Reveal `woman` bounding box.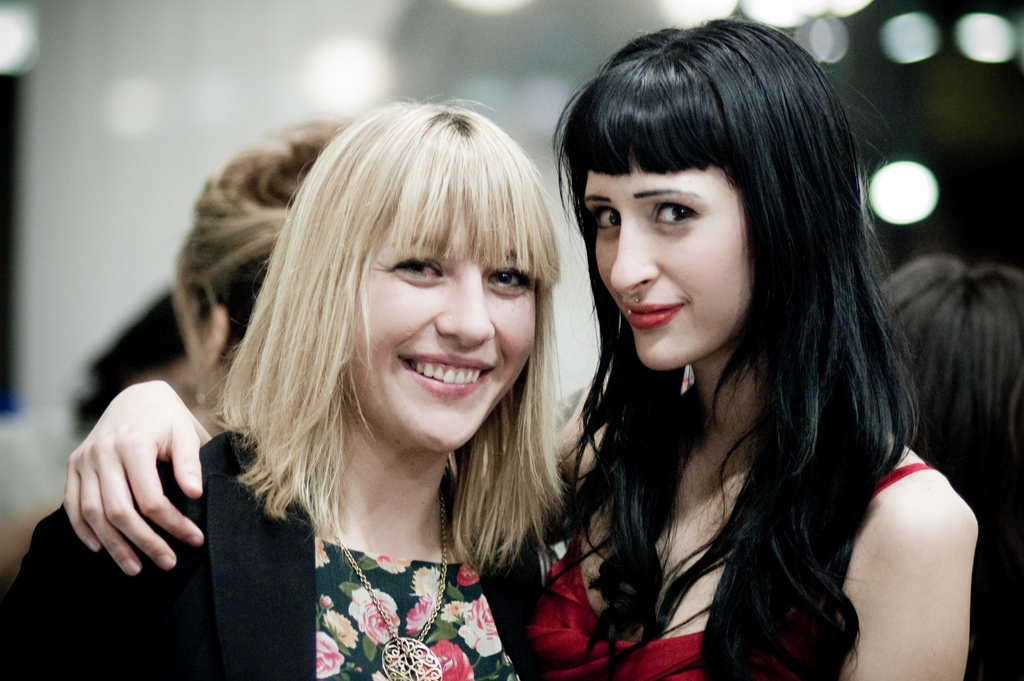
Revealed: [x1=64, y1=17, x2=979, y2=680].
